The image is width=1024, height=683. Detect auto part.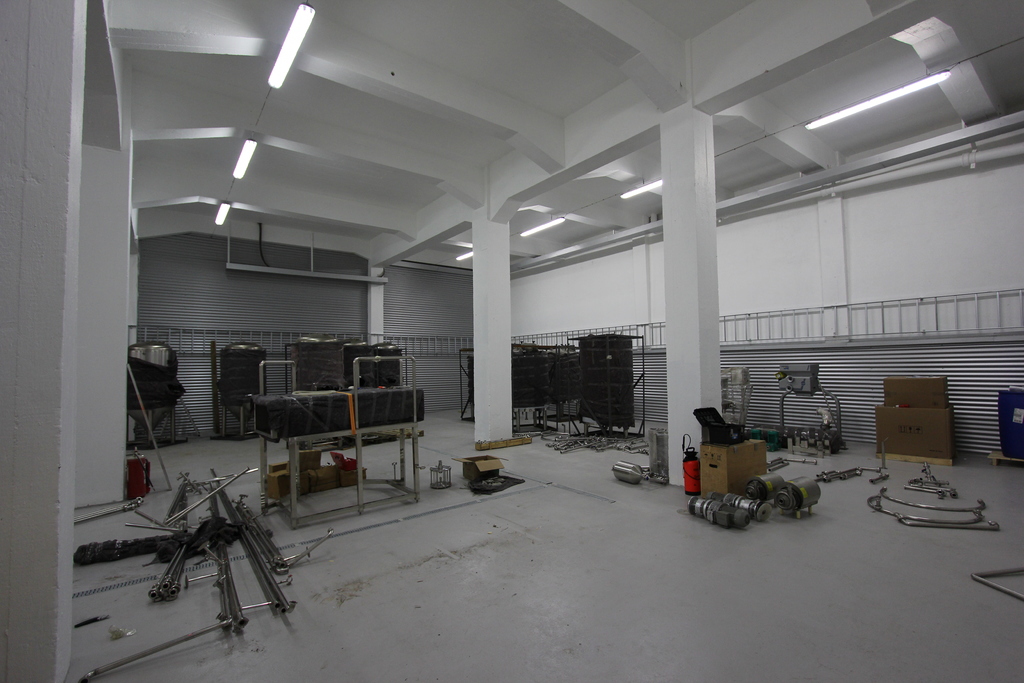
Detection: crop(684, 498, 752, 531).
